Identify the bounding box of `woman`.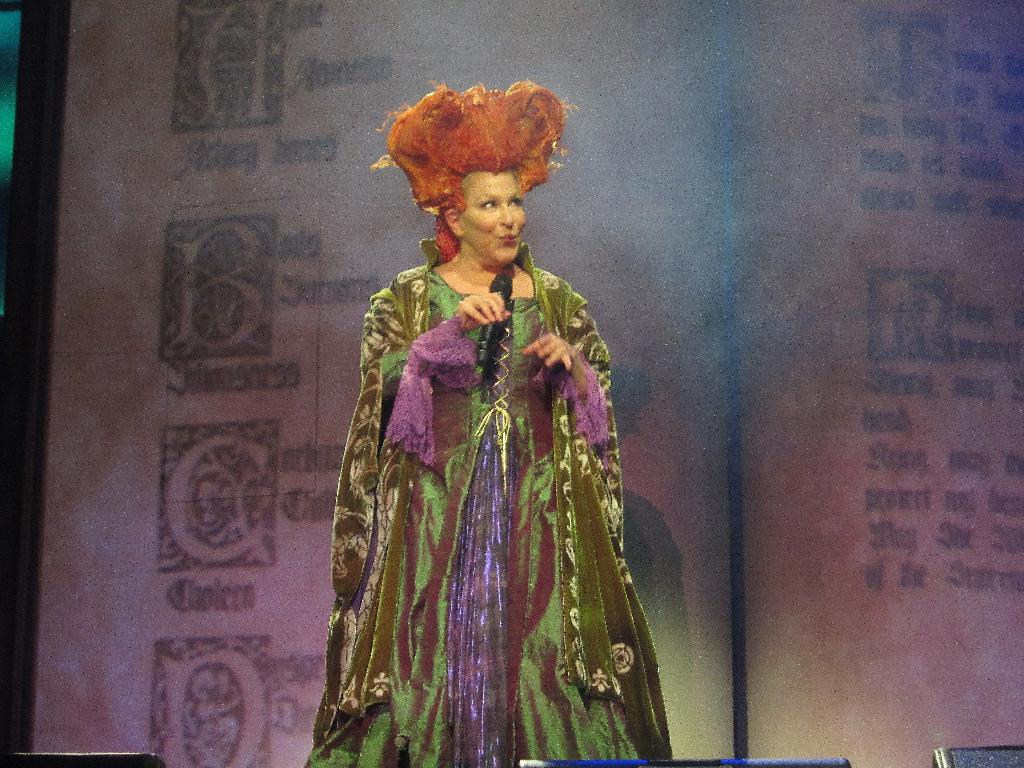
crop(312, 120, 680, 737).
